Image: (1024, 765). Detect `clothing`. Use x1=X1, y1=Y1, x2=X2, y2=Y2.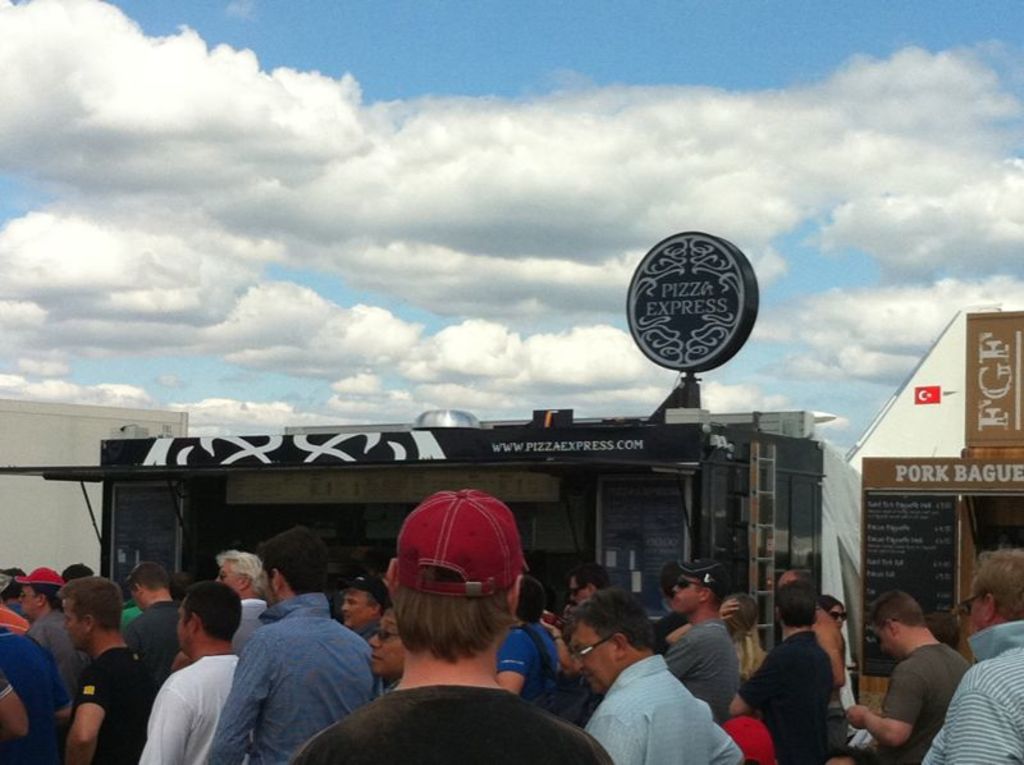
x1=588, y1=638, x2=742, y2=764.
